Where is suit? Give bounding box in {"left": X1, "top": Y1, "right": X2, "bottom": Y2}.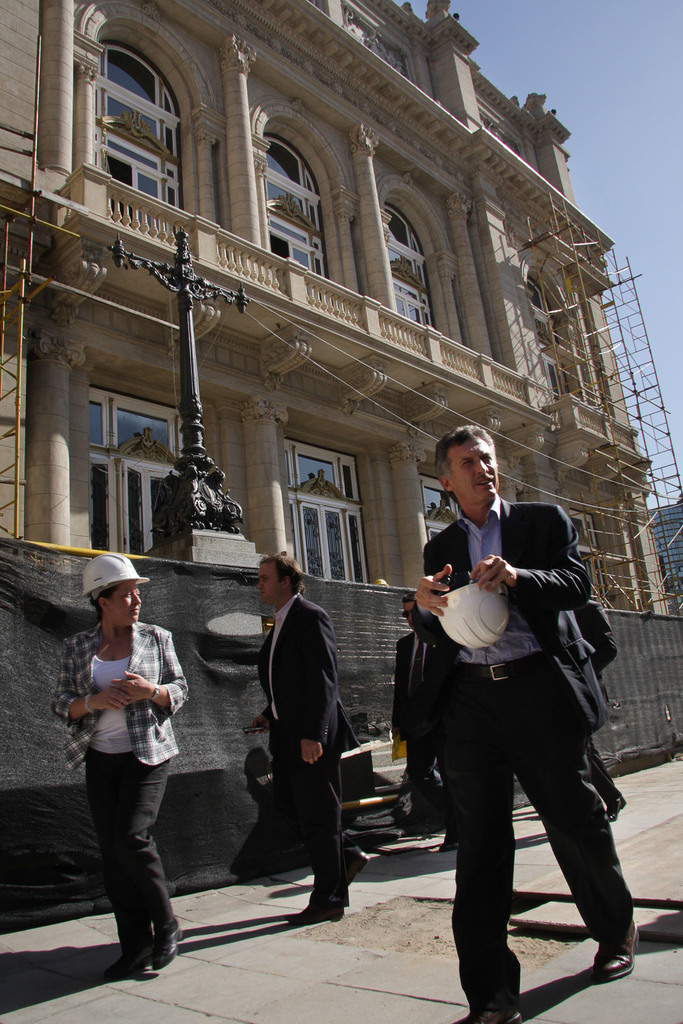
{"left": 409, "top": 499, "right": 640, "bottom": 1010}.
